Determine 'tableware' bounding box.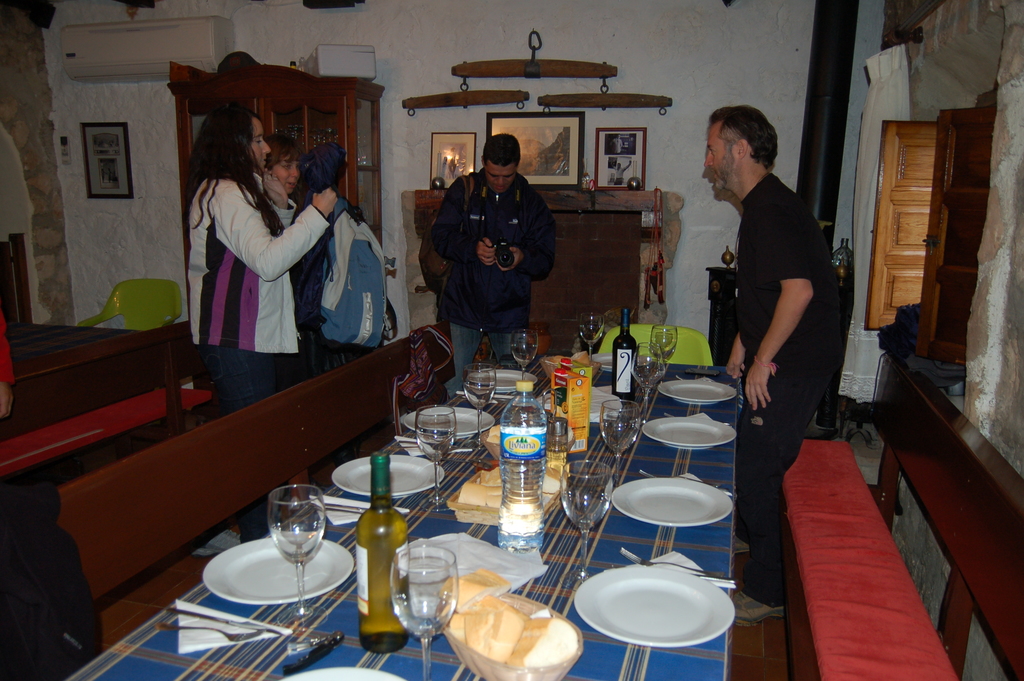
Determined: x1=264 y1=487 x2=330 y2=639.
